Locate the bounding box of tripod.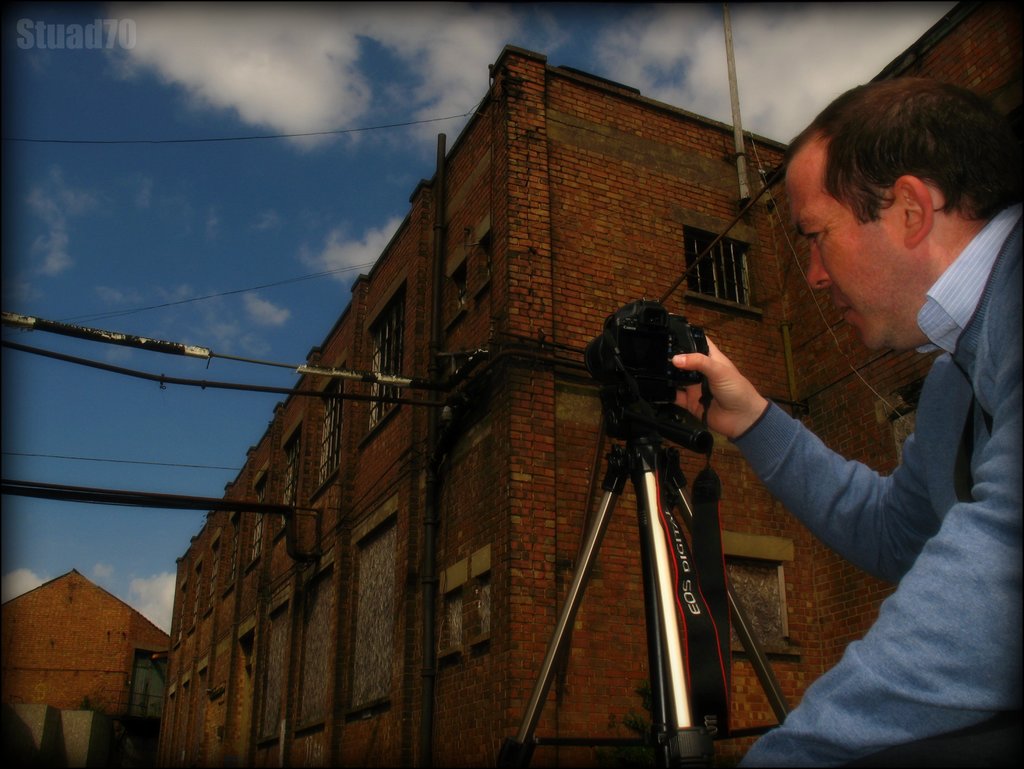
Bounding box: BBox(502, 387, 787, 768).
